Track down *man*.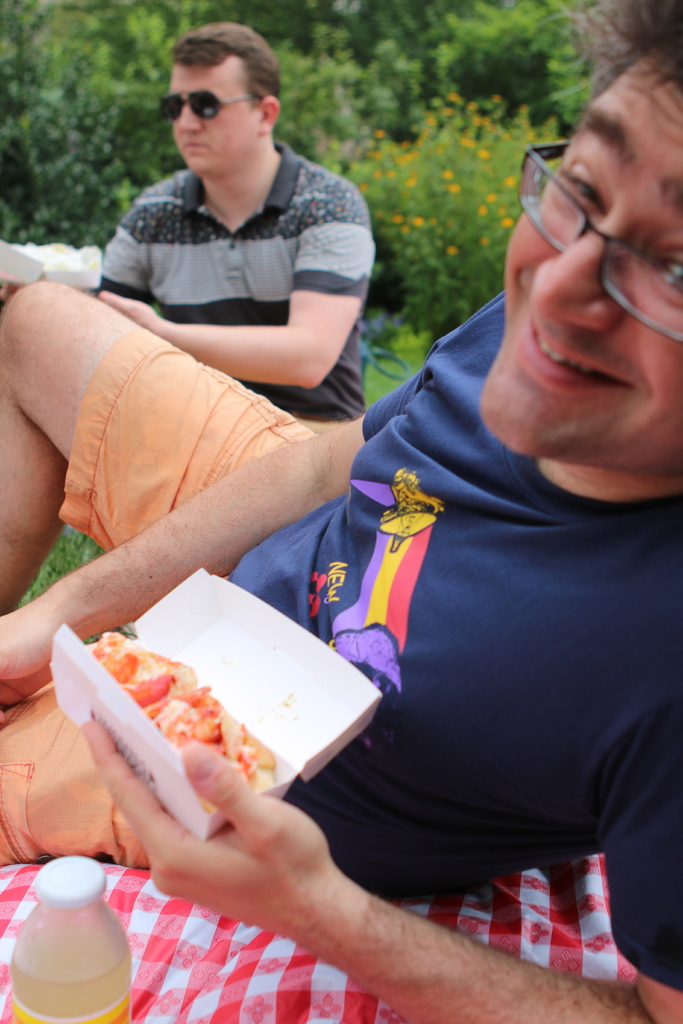
Tracked to 0,0,682,1023.
